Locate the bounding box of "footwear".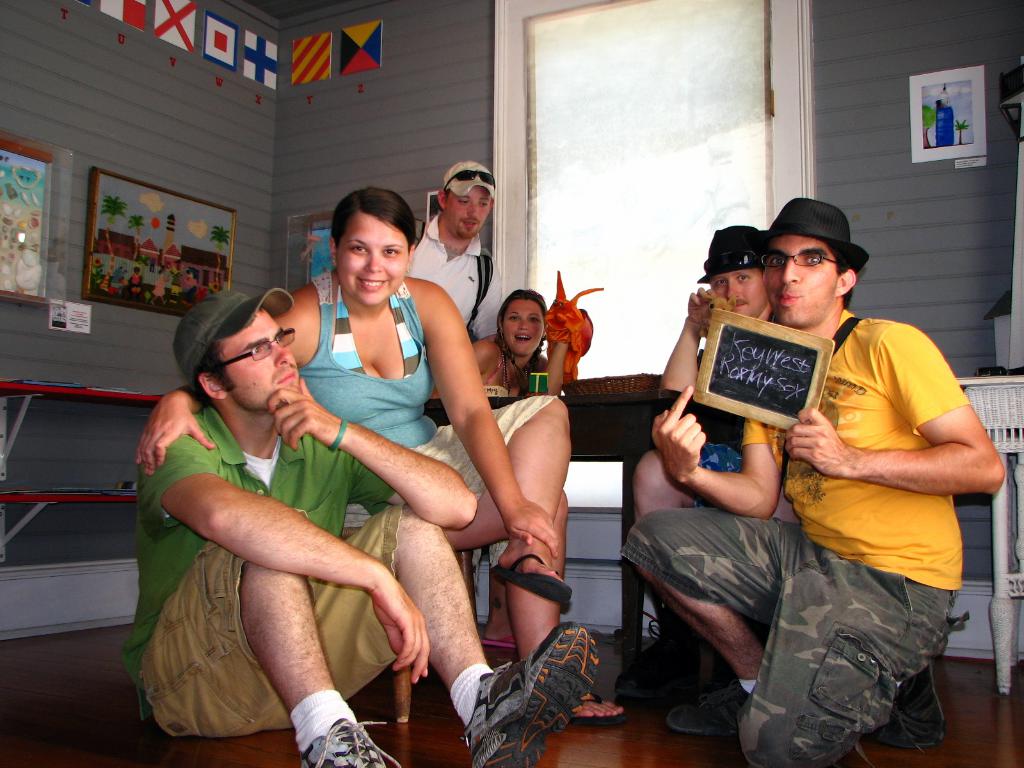
Bounding box: (x1=617, y1=611, x2=717, y2=703).
